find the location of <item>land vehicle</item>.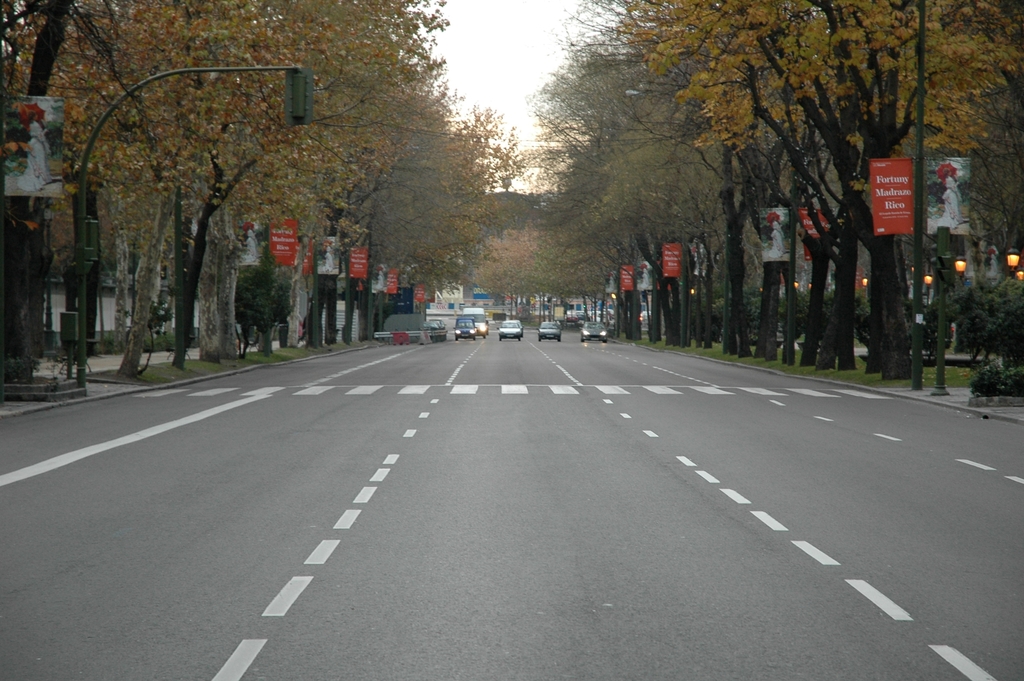
Location: [x1=451, y1=317, x2=477, y2=341].
